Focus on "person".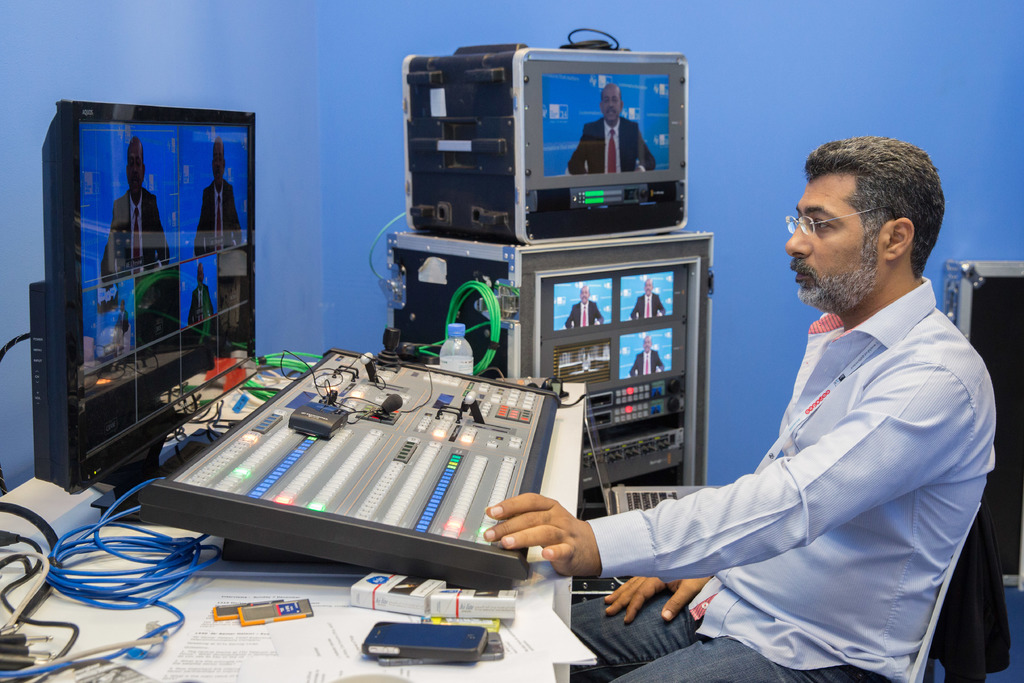
Focused at <region>565, 84, 662, 175</region>.
